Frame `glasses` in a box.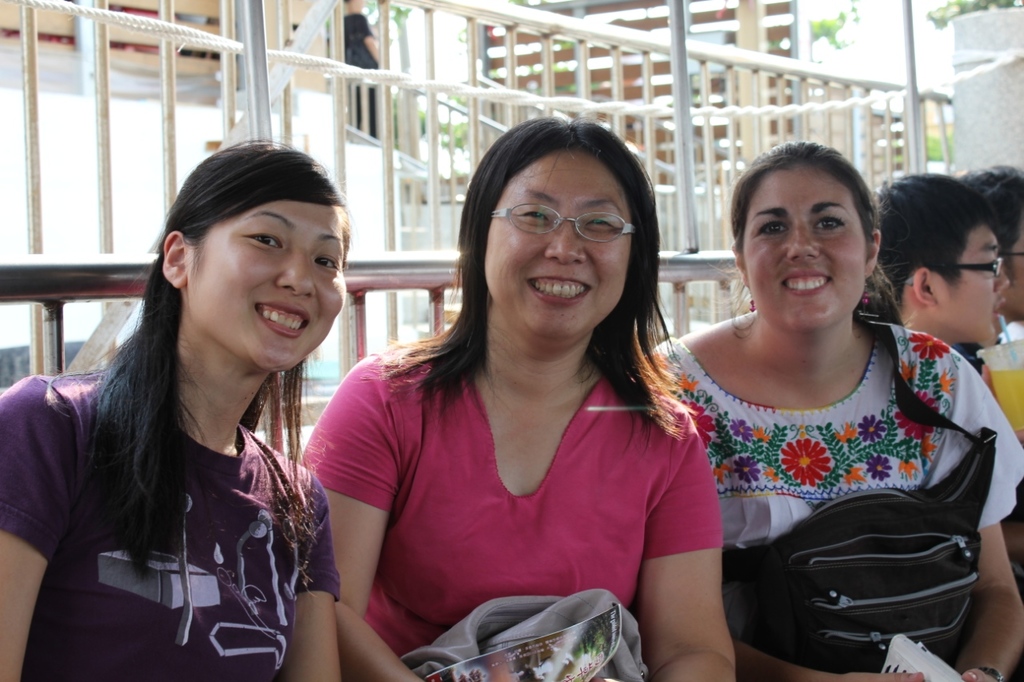
region(1010, 248, 1023, 260).
